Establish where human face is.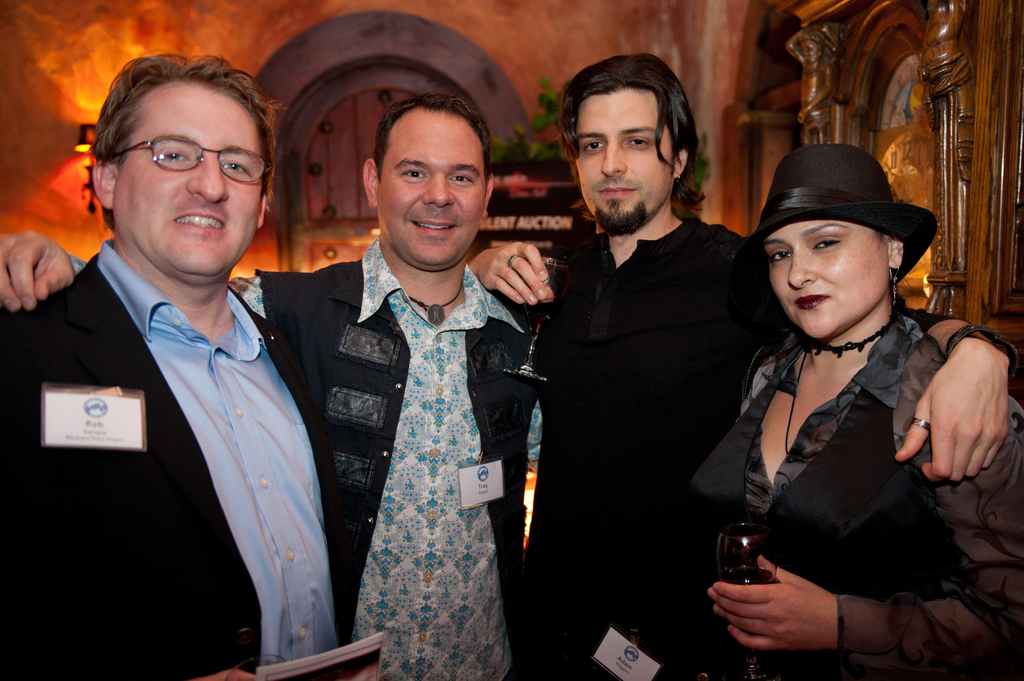
Established at l=763, t=218, r=888, b=342.
